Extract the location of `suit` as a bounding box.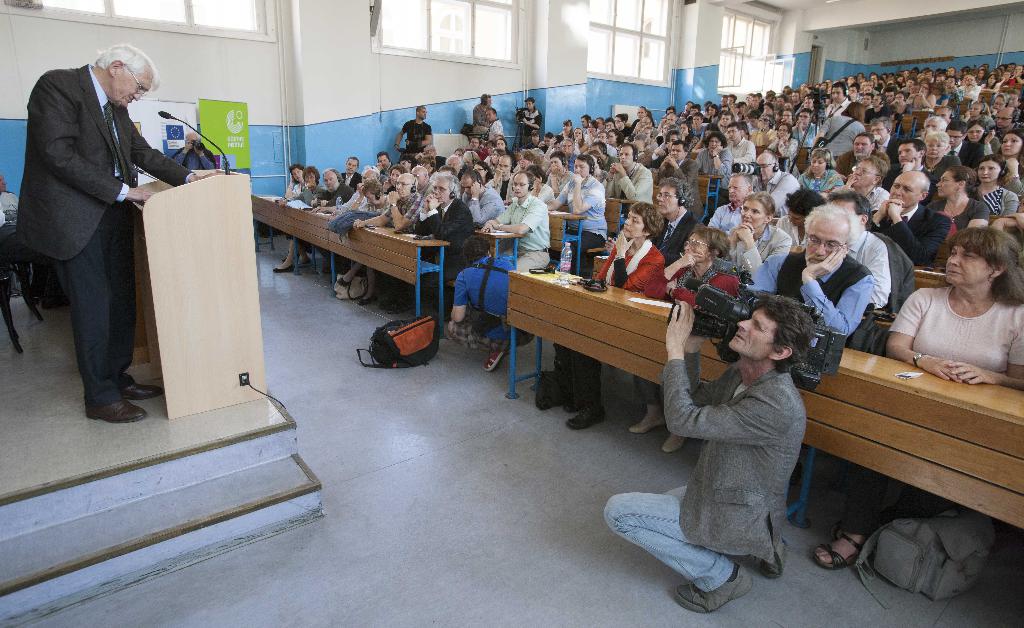
bbox(652, 157, 707, 217).
